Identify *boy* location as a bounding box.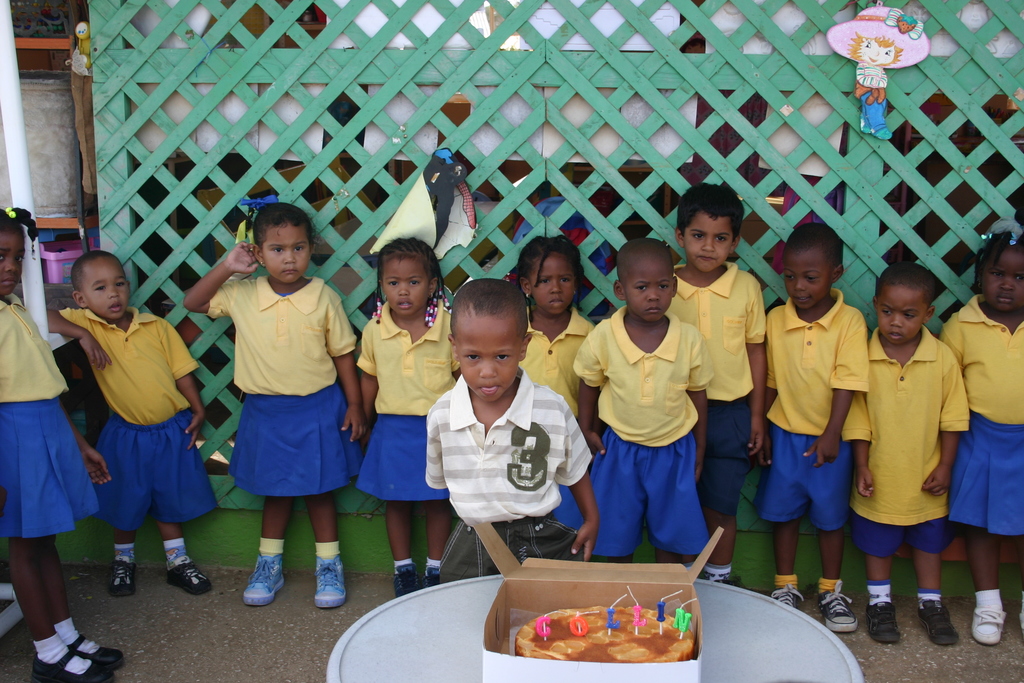
559,233,718,584.
